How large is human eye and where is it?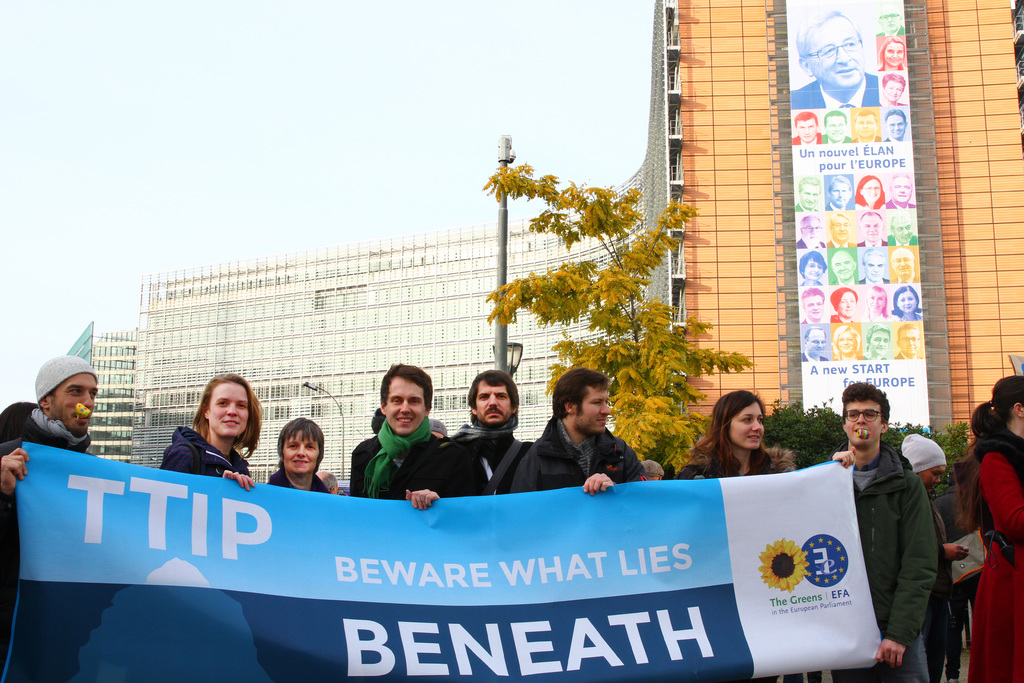
Bounding box: (815,194,820,198).
